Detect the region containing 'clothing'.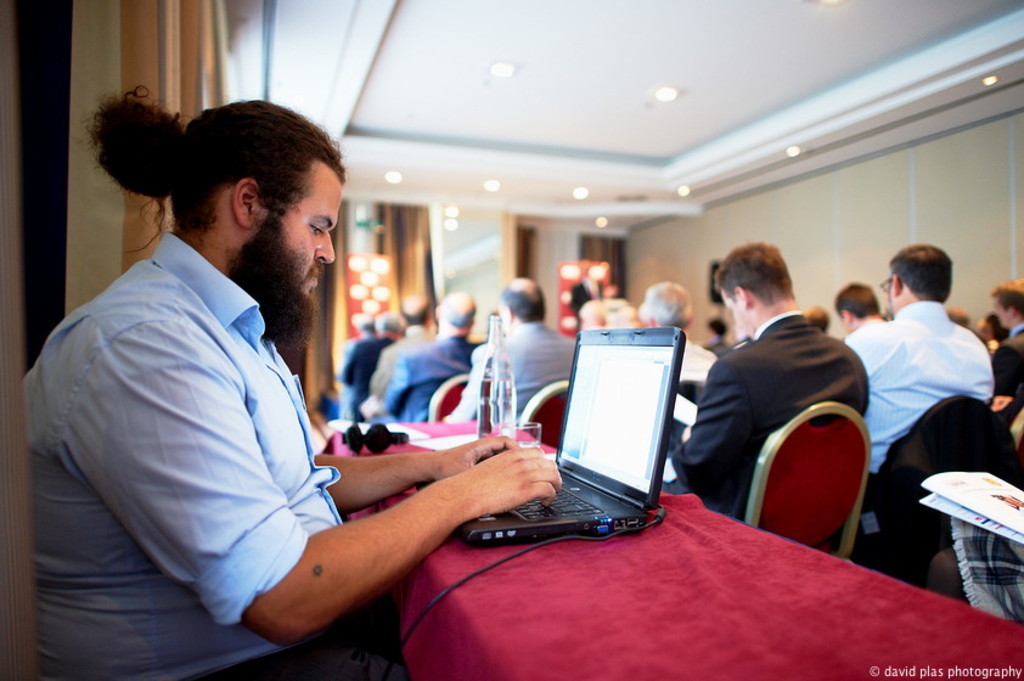
locate(666, 306, 873, 518).
